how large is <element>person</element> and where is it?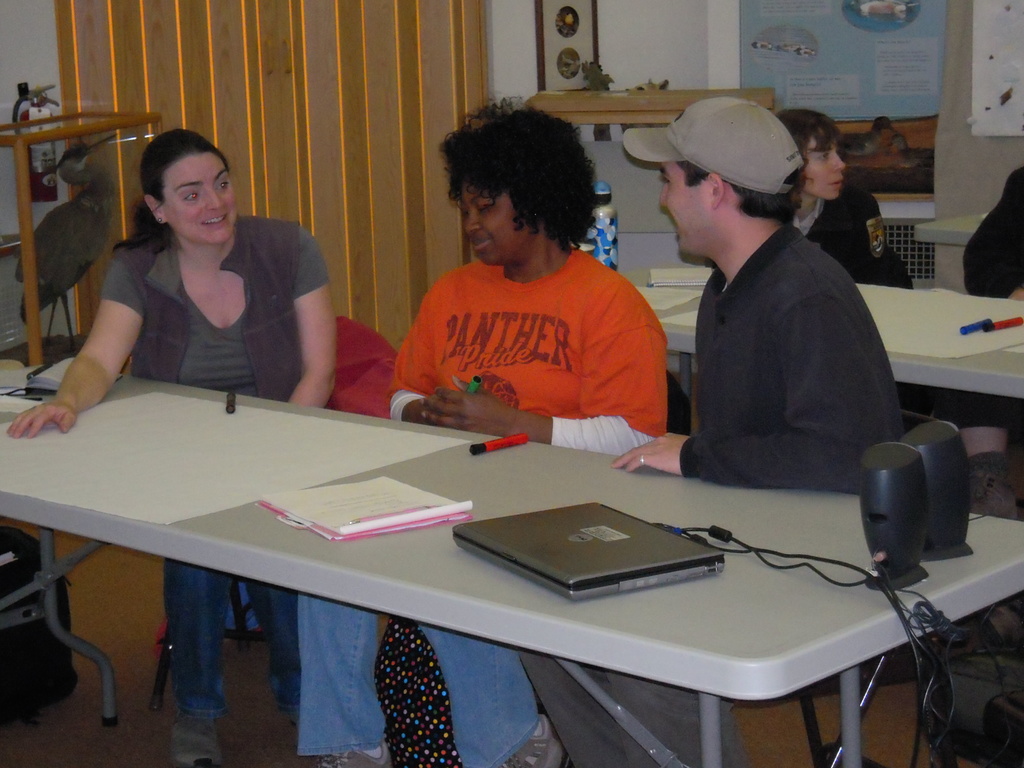
Bounding box: {"x1": 6, "y1": 129, "x2": 341, "y2": 767}.
